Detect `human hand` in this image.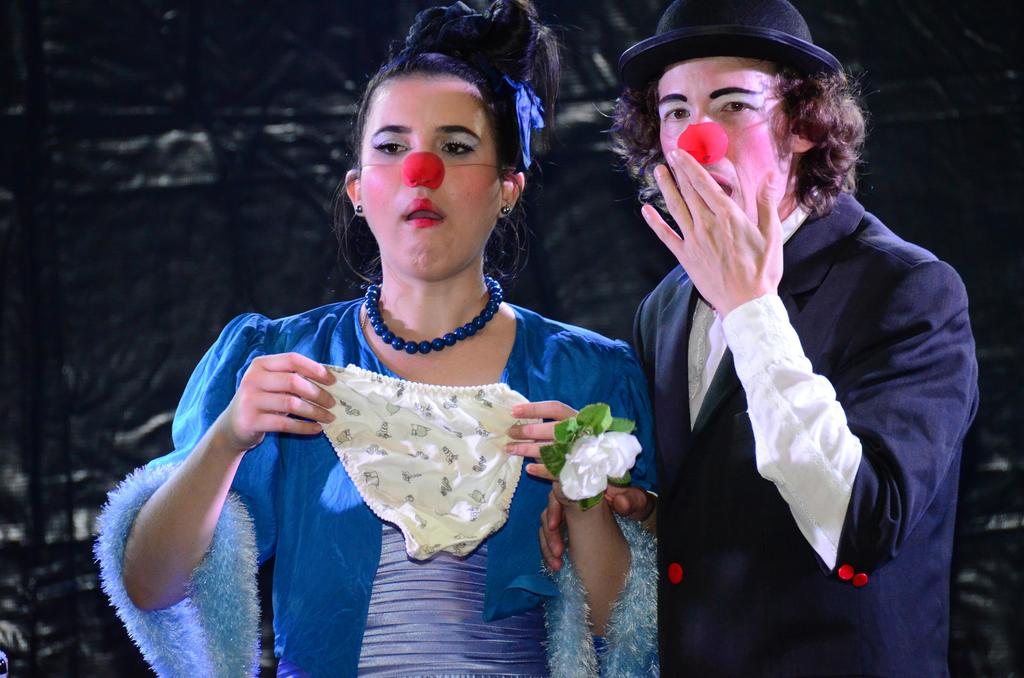
Detection: Rect(505, 400, 603, 508).
